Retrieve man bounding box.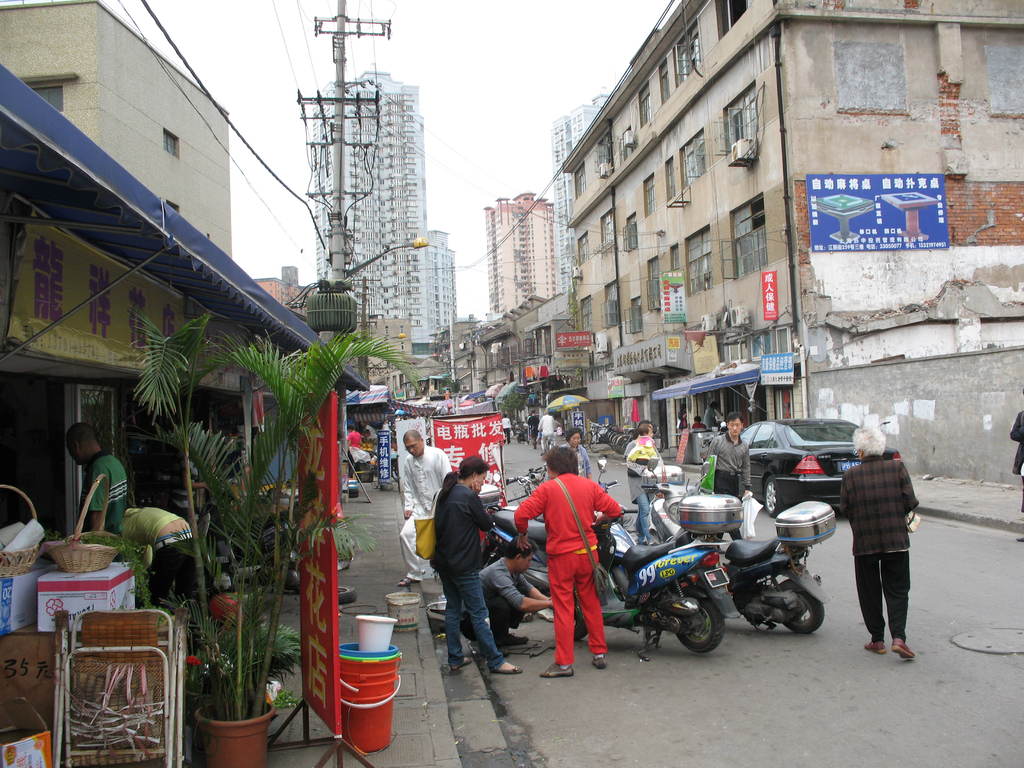
Bounding box: <bbox>1011, 387, 1023, 543</bbox>.
